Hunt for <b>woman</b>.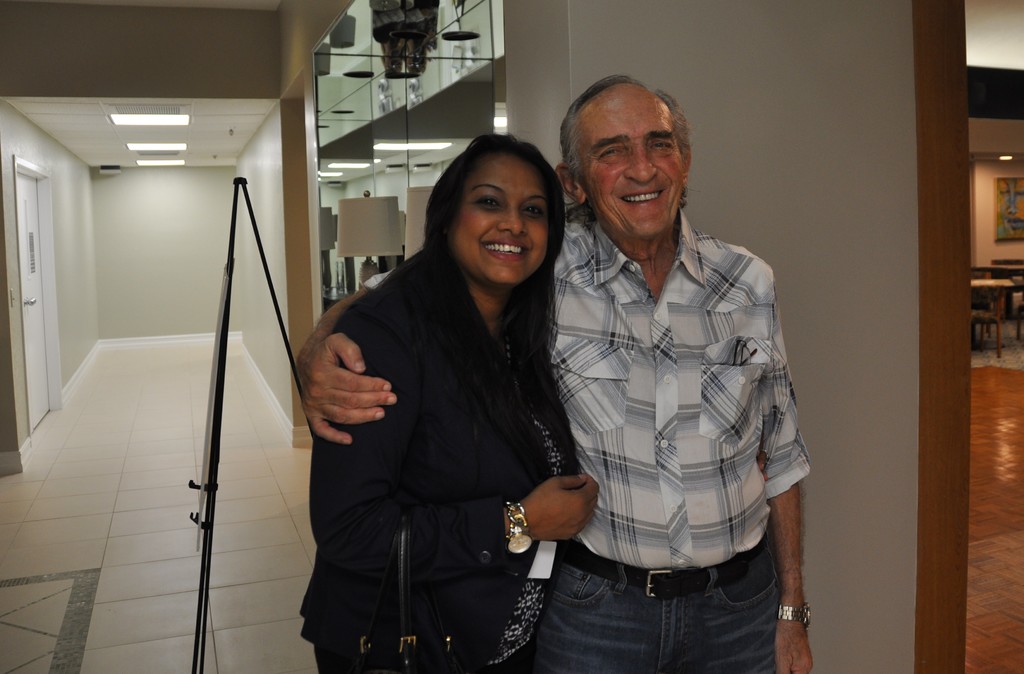
Hunted down at x1=308 y1=98 x2=601 y2=673.
